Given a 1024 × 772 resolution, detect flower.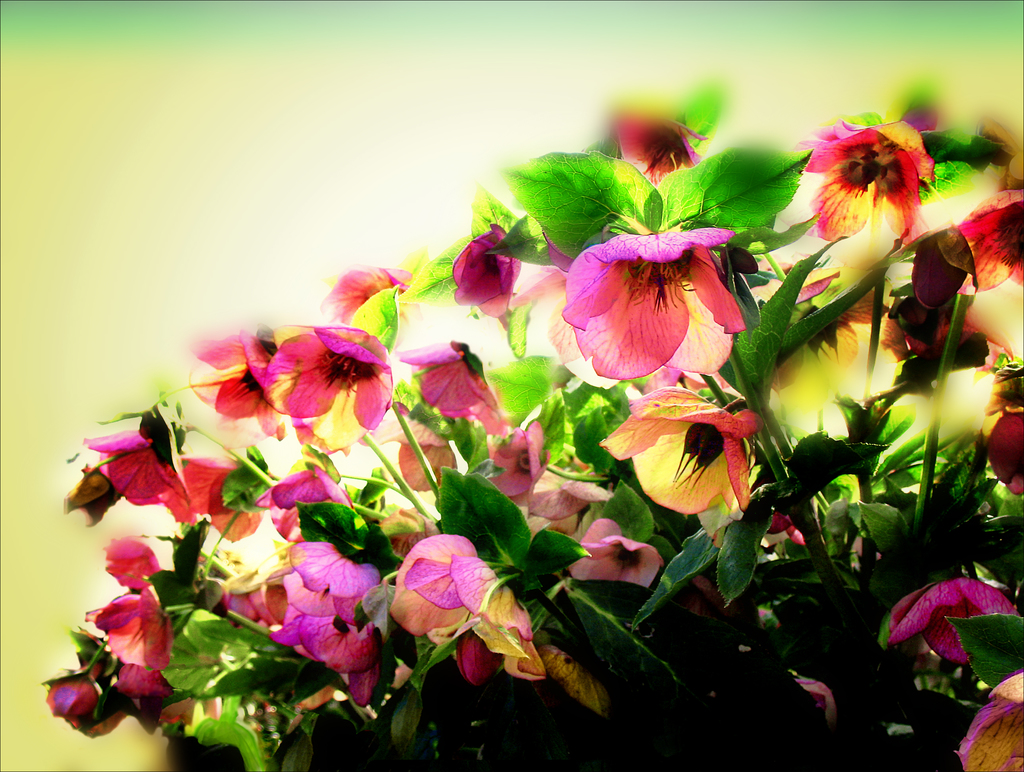
x1=987, y1=407, x2=1023, y2=494.
